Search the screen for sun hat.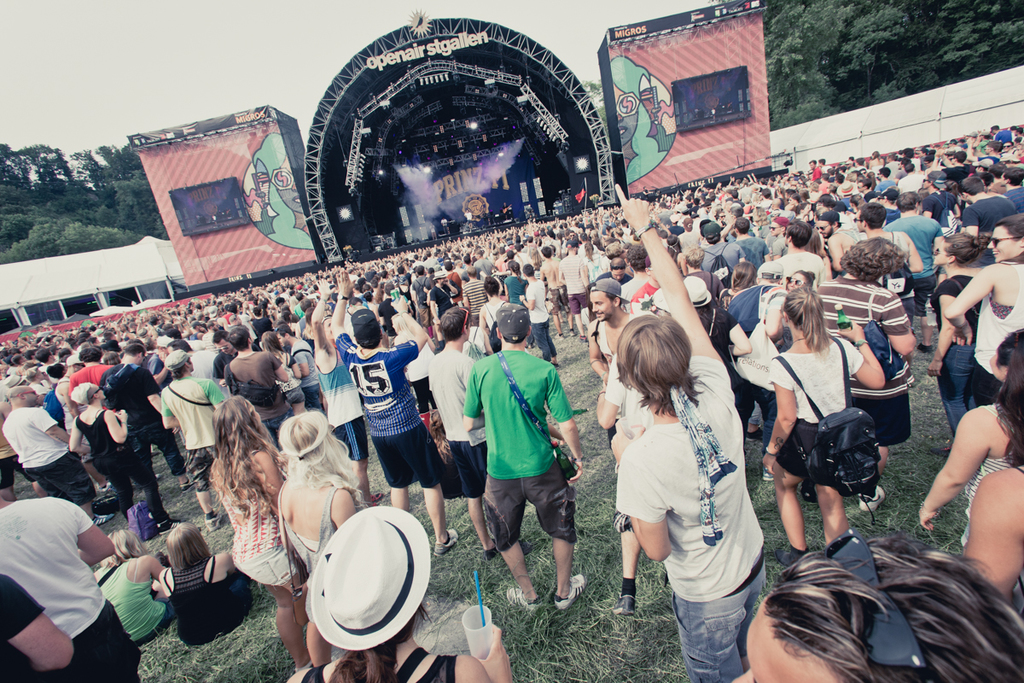
Found at bbox=[161, 349, 198, 369].
